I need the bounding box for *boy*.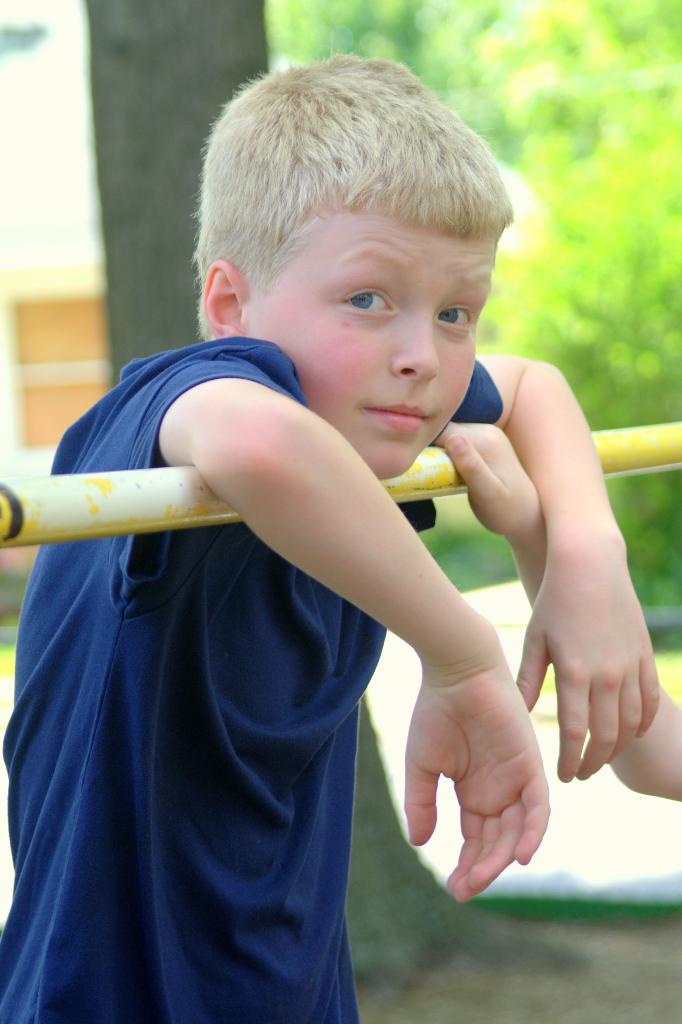
Here it is: [x1=27, y1=3, x2=622, y2=959].
